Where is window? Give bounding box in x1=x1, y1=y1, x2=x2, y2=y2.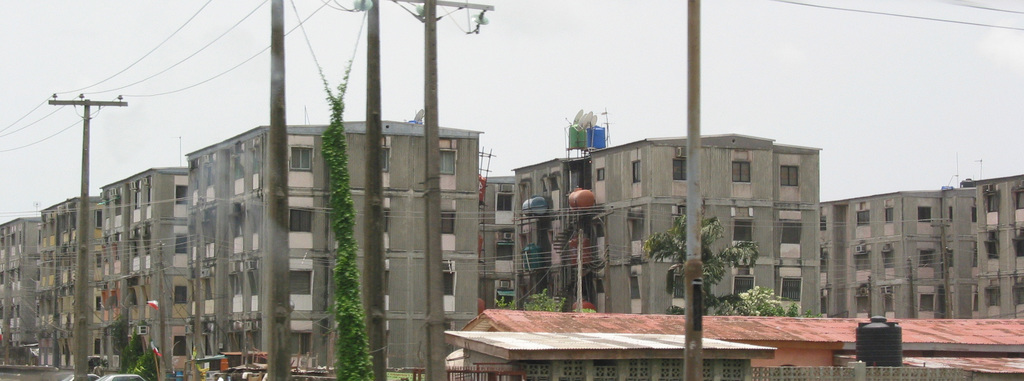
x1=173, y1=286, x2=188, y2=307.
